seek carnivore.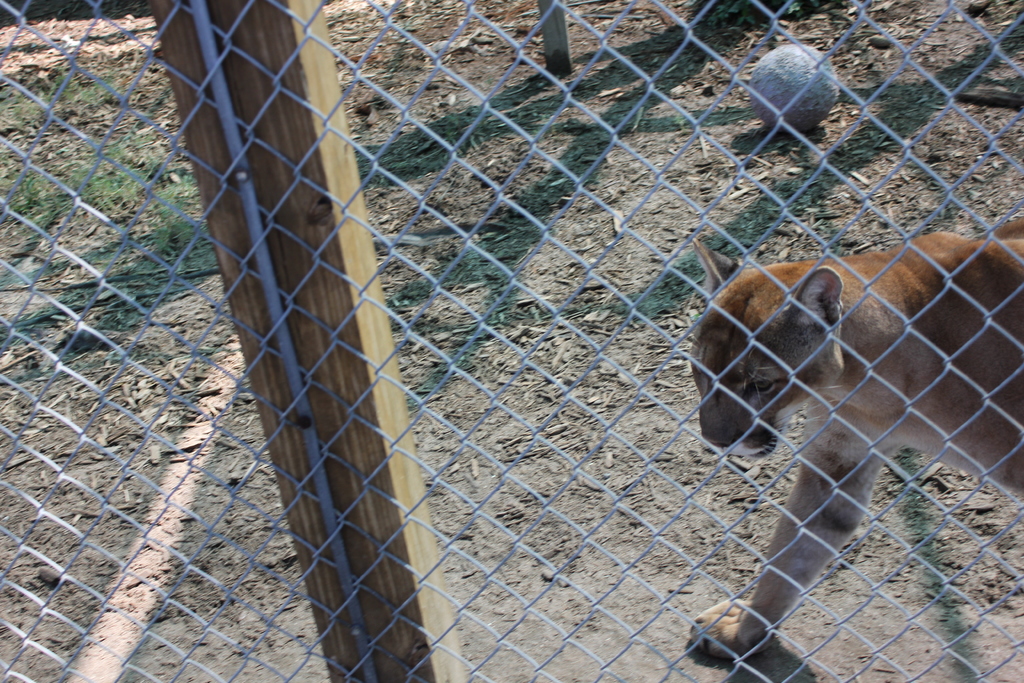
704,172,1011,672.
